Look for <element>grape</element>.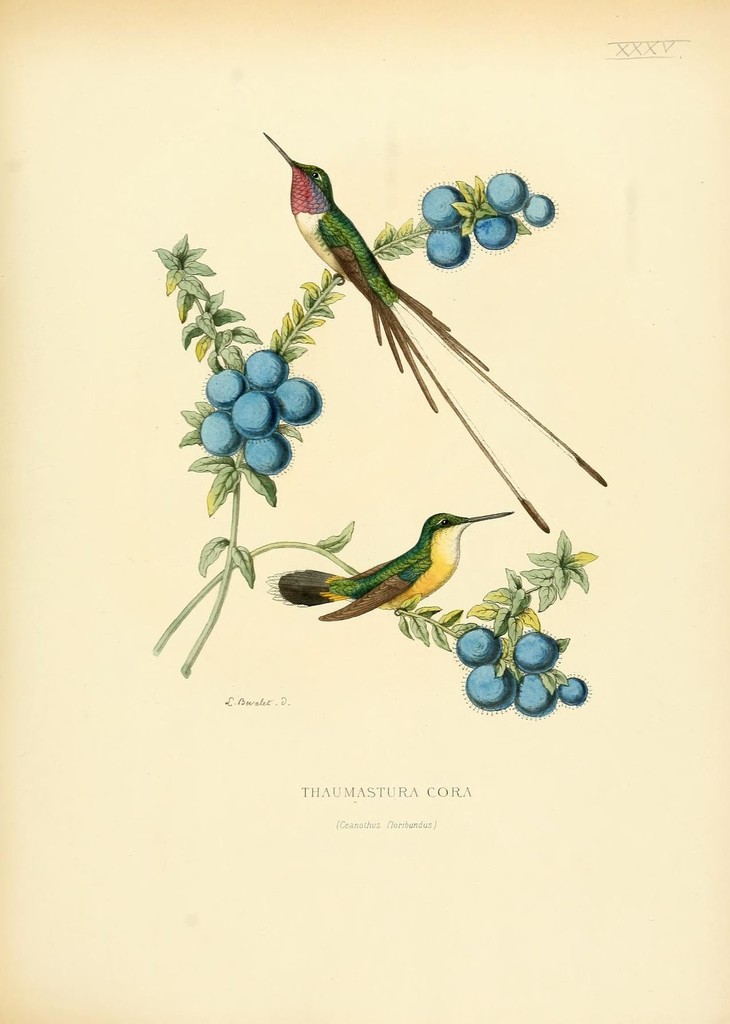
Found: [left=518, top=678, right=553, bottom=716].
